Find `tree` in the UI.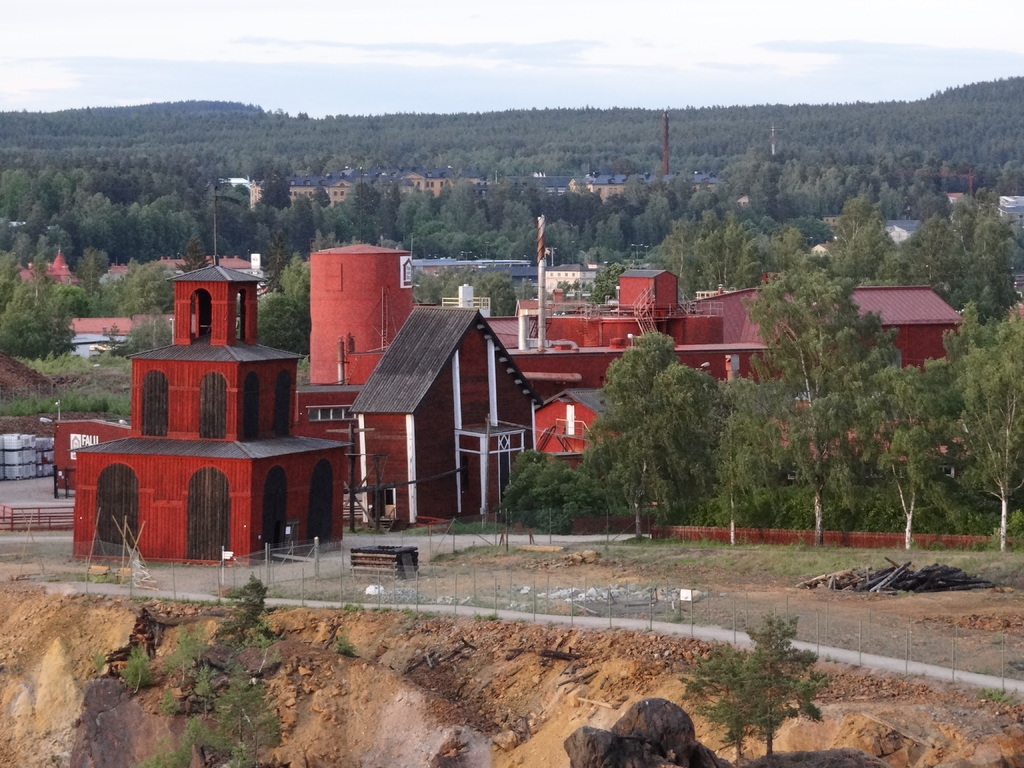
UI element at [40, 225, 72, 267].
